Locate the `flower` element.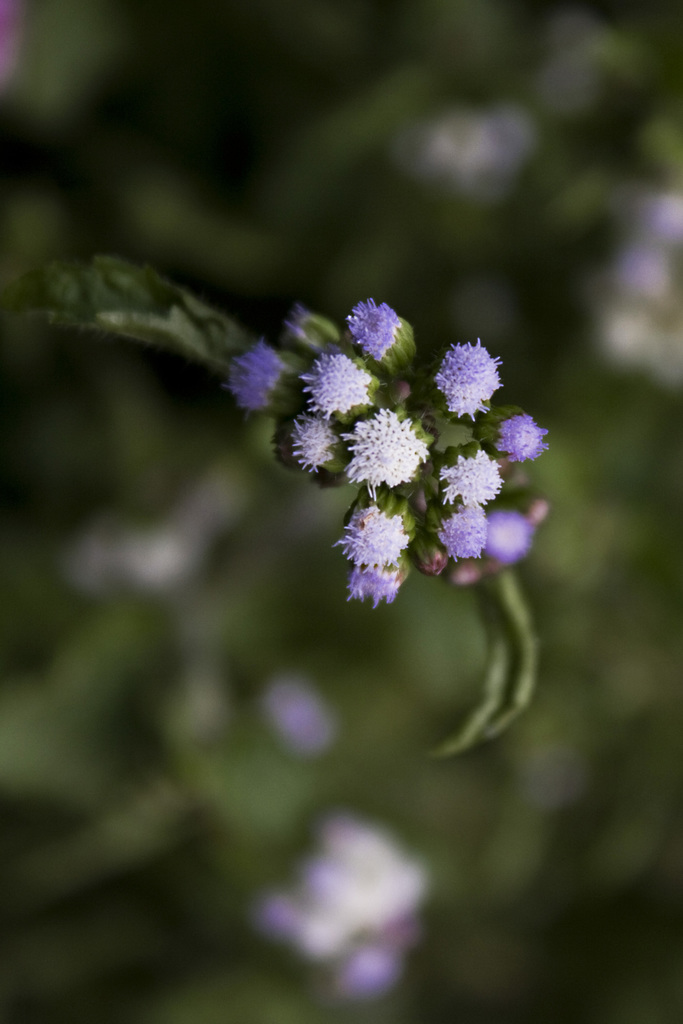
Element bbox: bbox=[227, 342, 303, 409].
